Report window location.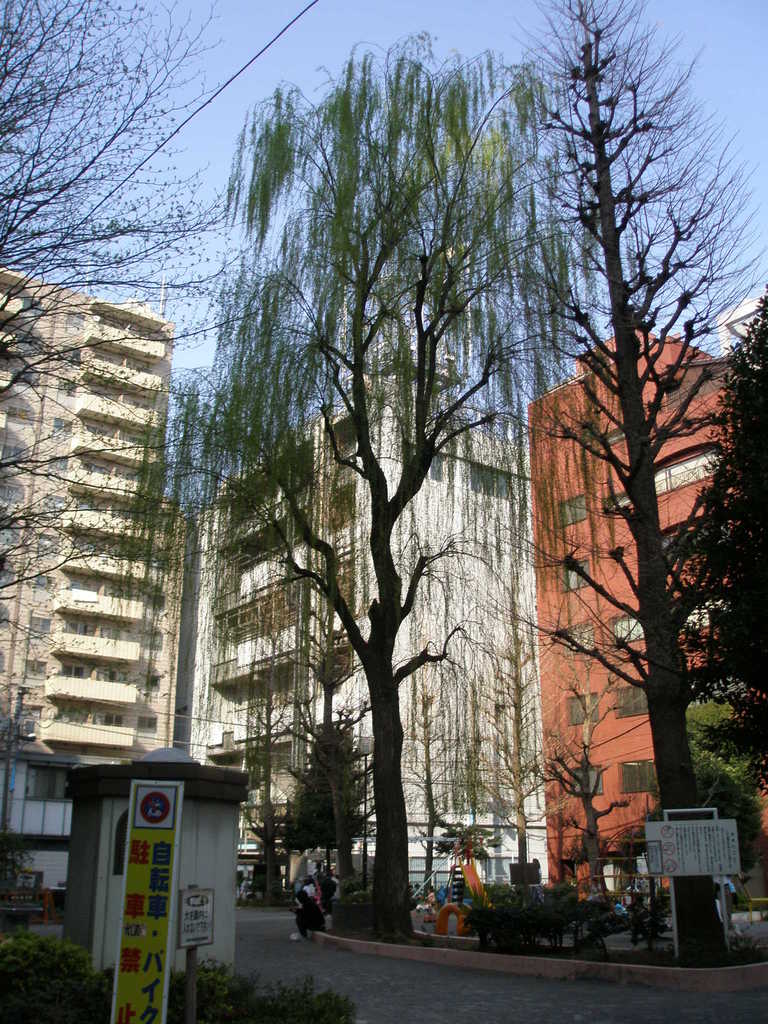
Report: (555, 625, 591, 659).
